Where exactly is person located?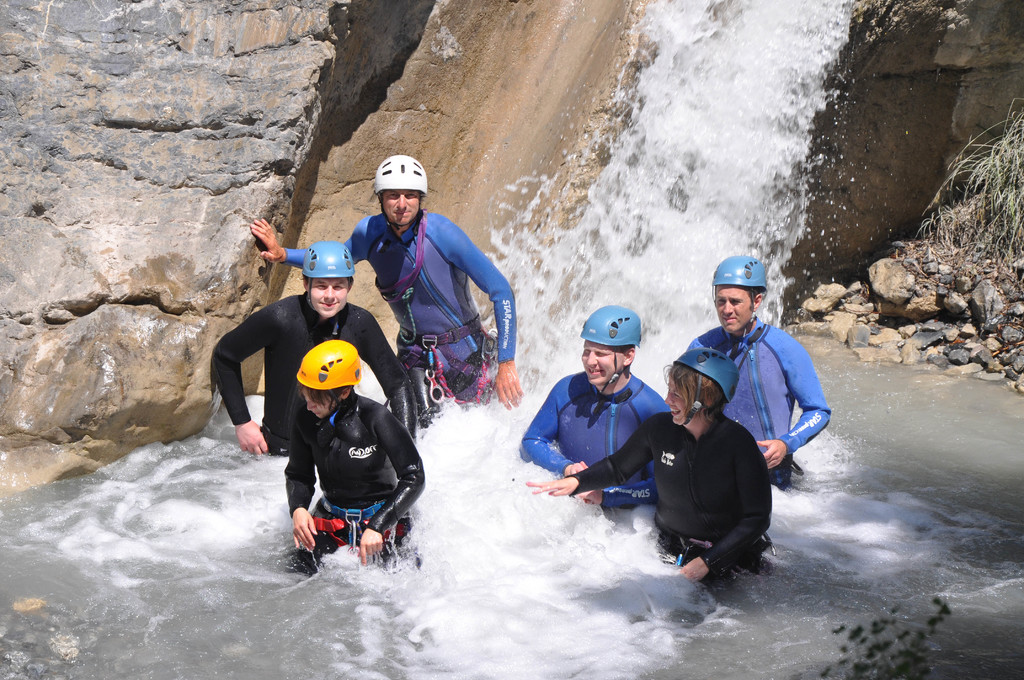
Its bounding box is 527,306,671,508.
